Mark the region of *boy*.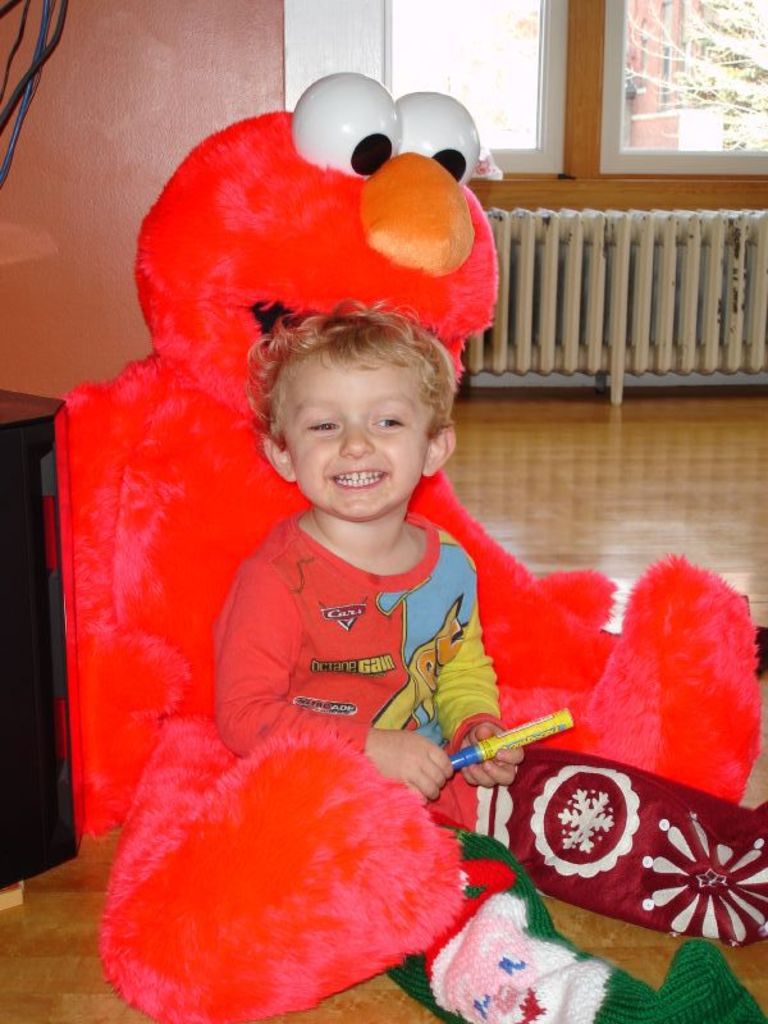
Region: bbox(214, 298, 767, 1023).
